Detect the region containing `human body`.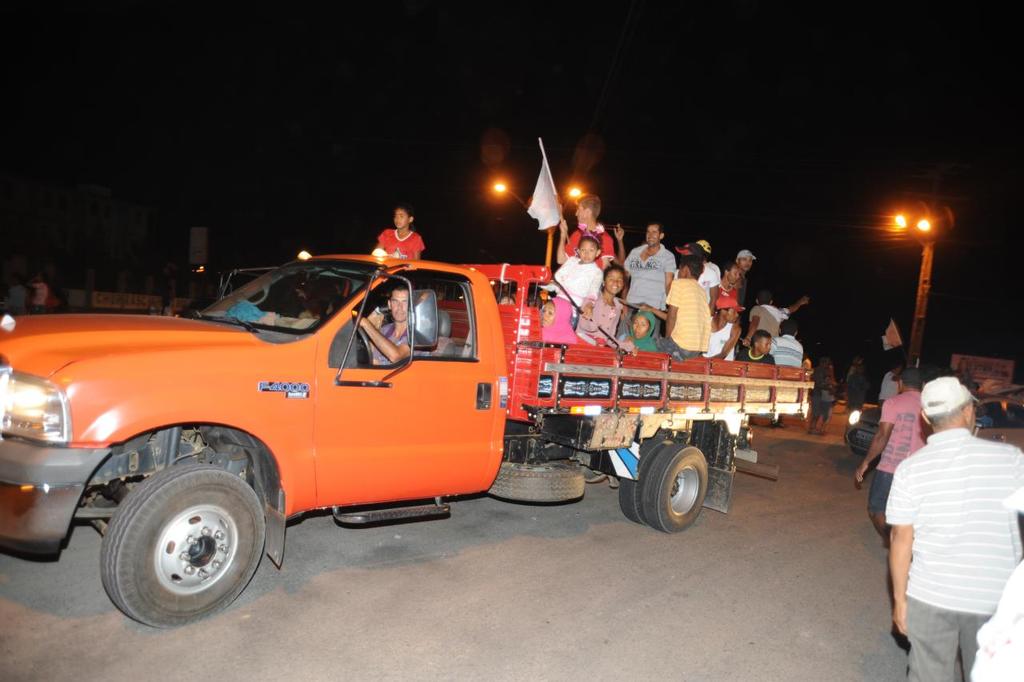
<region>370, 226, 428, 257</region>.
